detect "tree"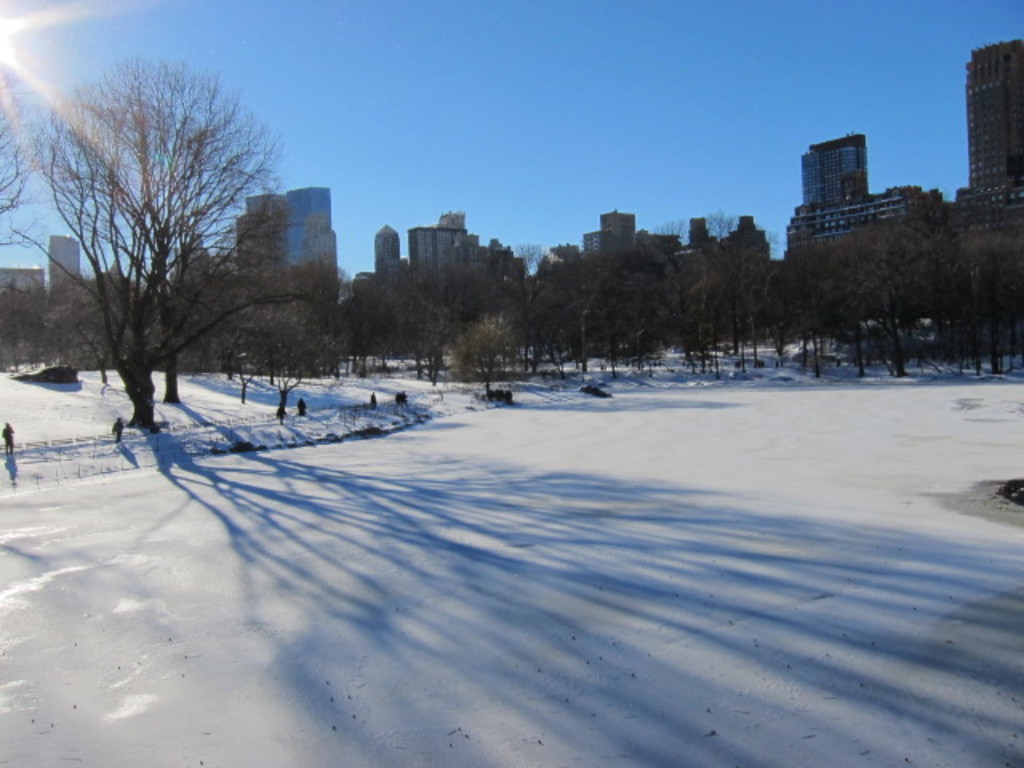
(40,43,291,445)
